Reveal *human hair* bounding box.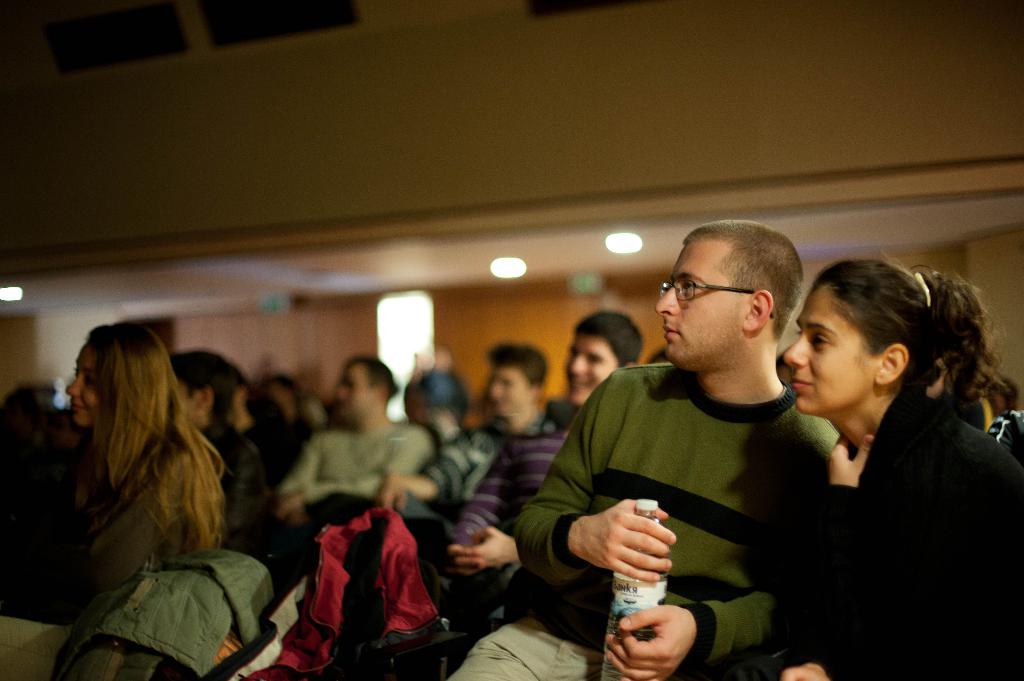
Revealed: box(490, 341, 547, 391).
